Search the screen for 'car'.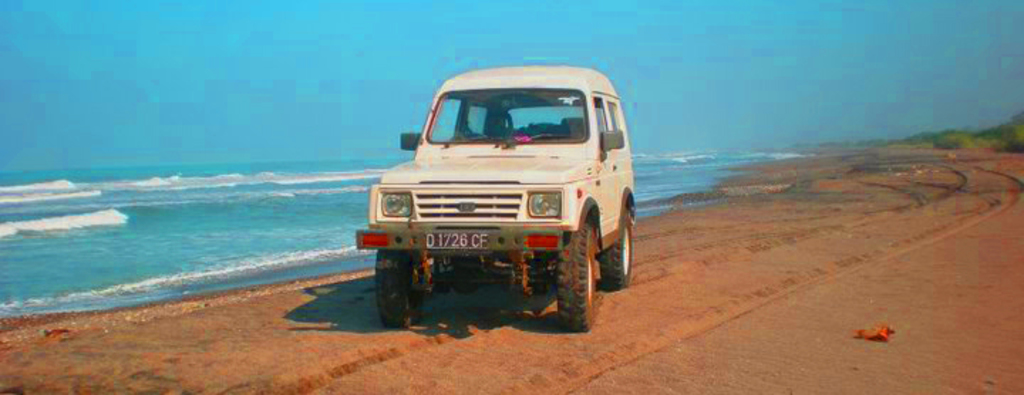
Found at 350, 61, 644, 328.
